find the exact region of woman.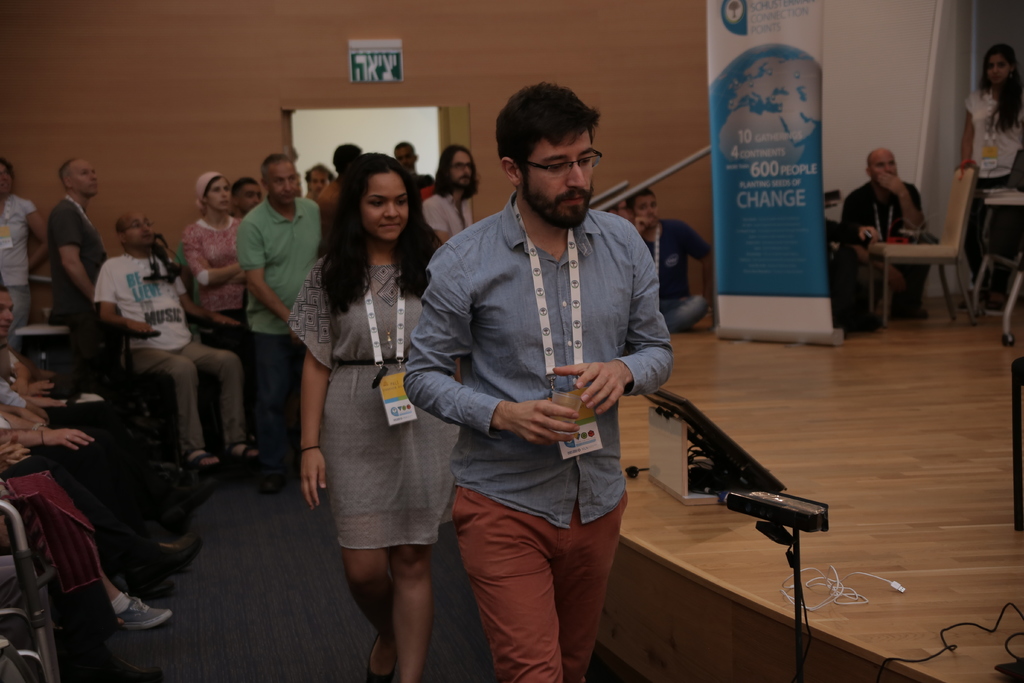
Exact region: detection(954, 43, 1023, 311).
